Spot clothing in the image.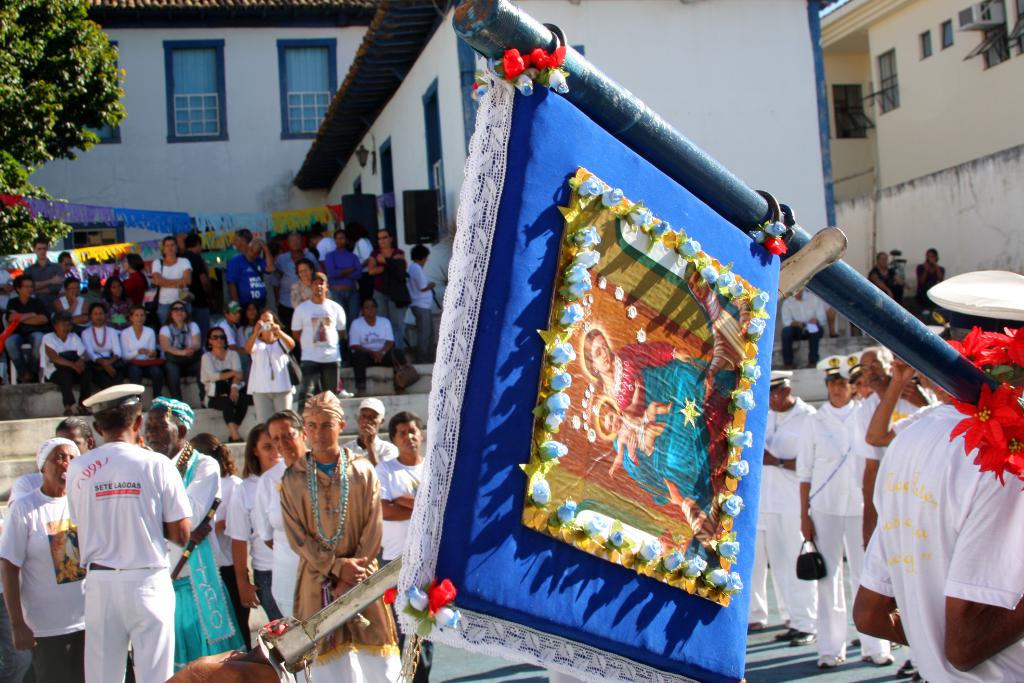
clothing found at [left=372, top=456, right=429, bottom=564].
